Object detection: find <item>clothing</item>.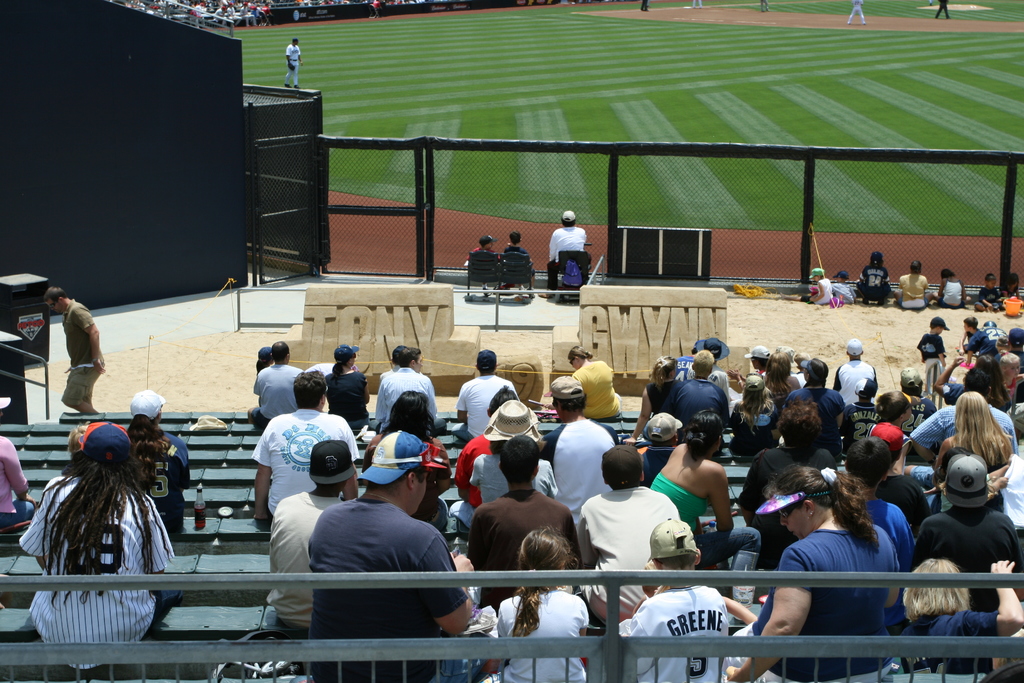
(659, 379, 737, 423).
